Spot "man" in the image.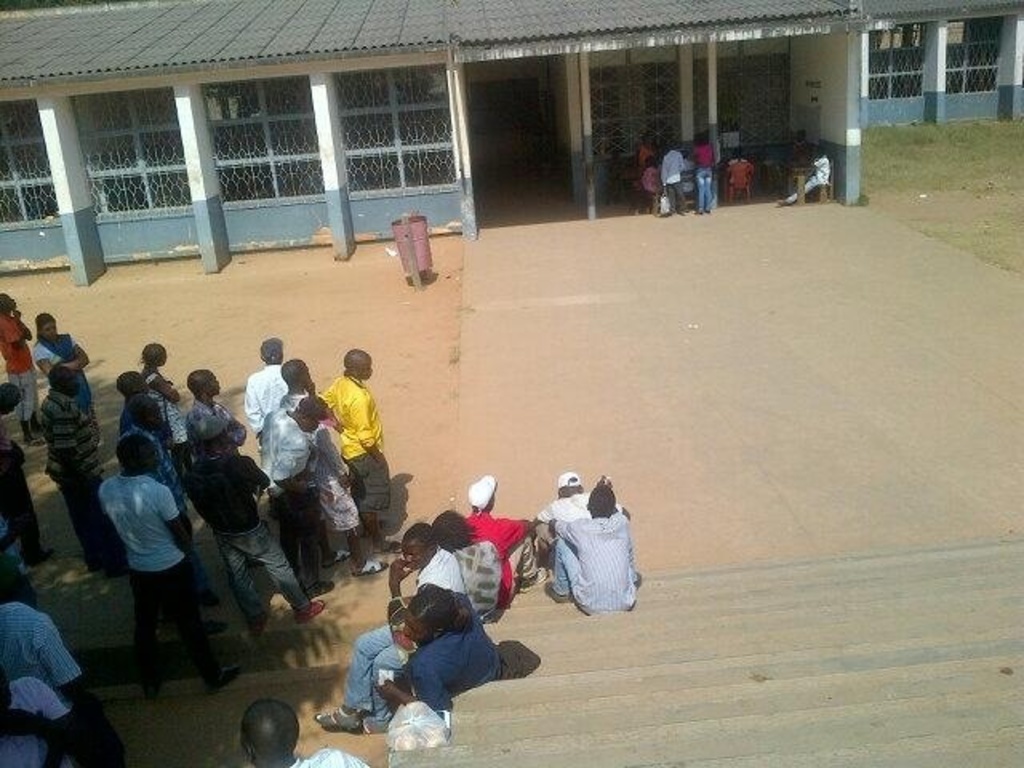
"man" found at Rect(430, 510, 504, 627).
